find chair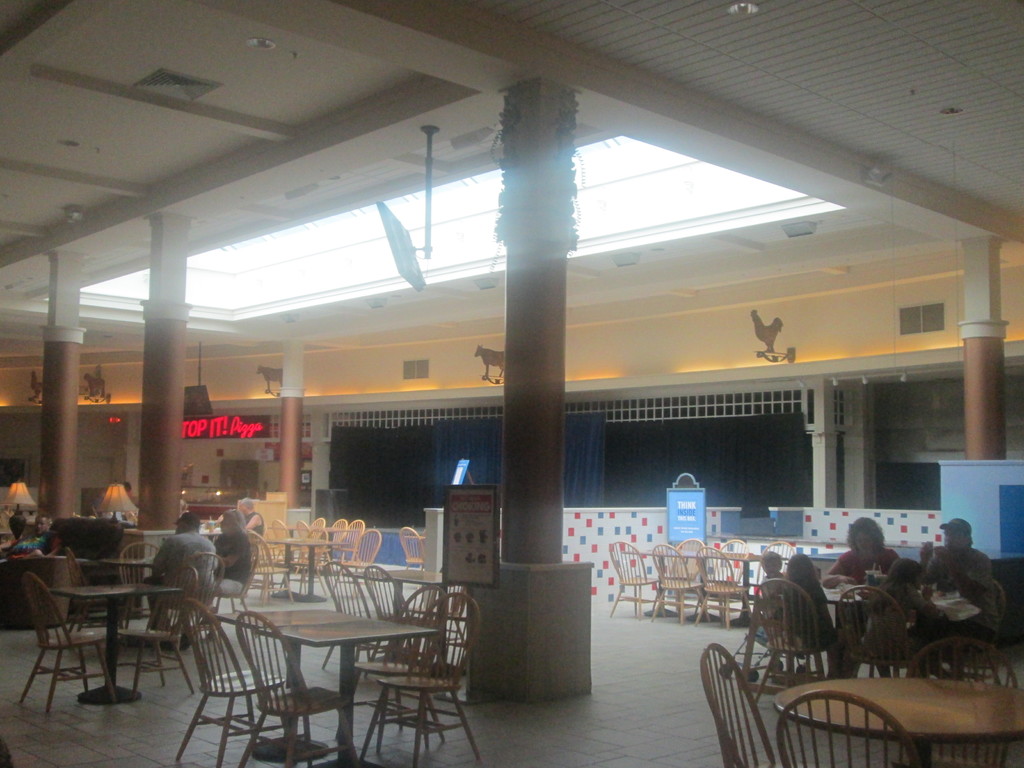
358, 593, 483, 767
